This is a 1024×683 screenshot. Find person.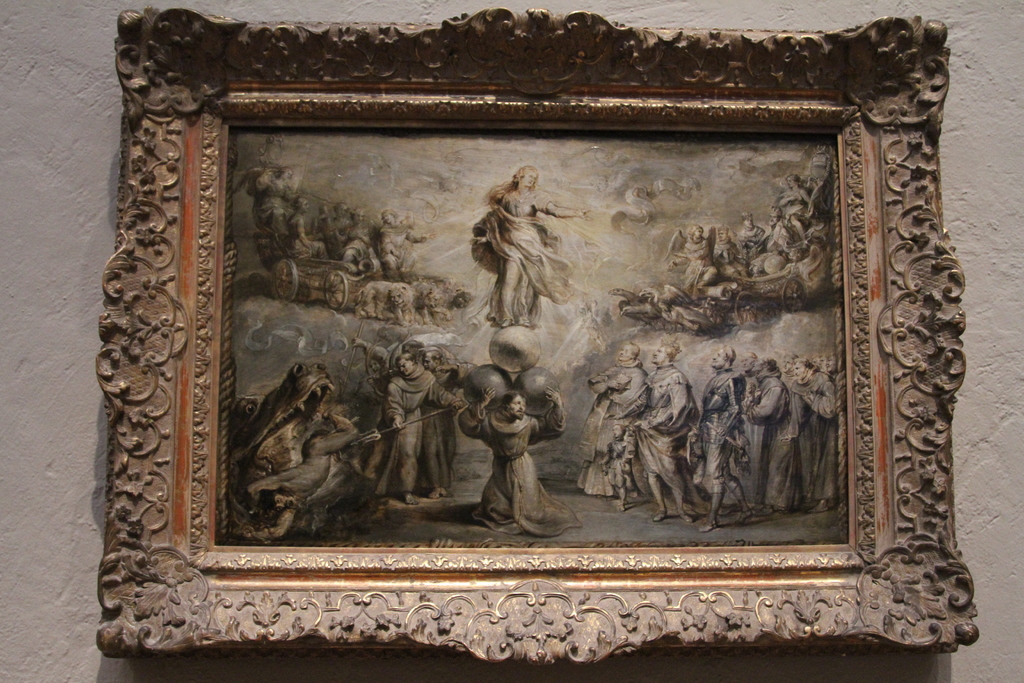
Bounding box: select_region(627, 338, 694, 520).
